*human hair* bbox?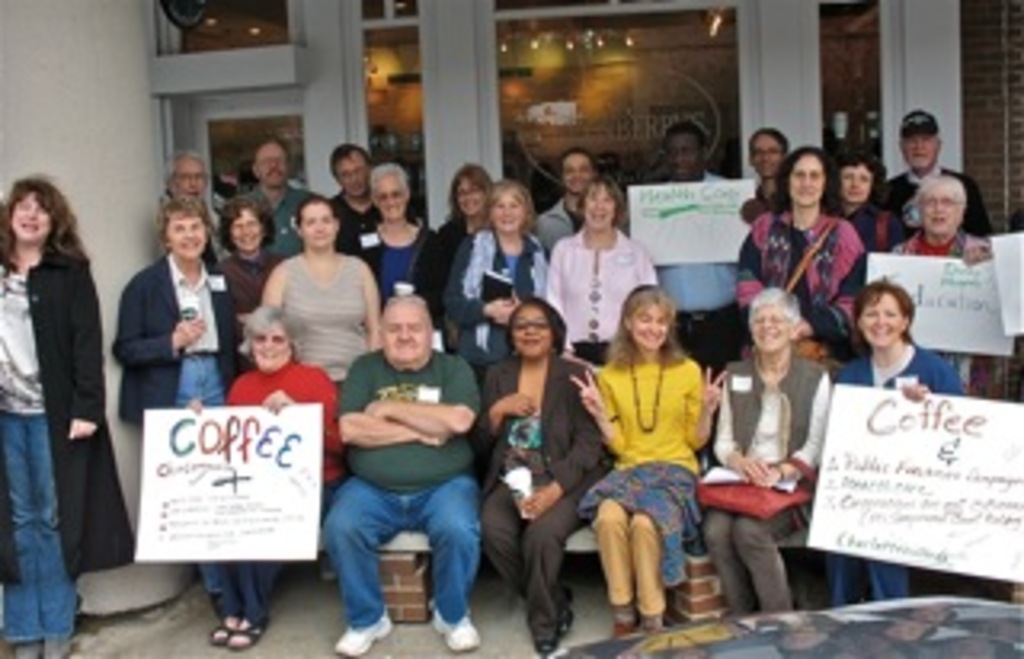
912 173 966 224
